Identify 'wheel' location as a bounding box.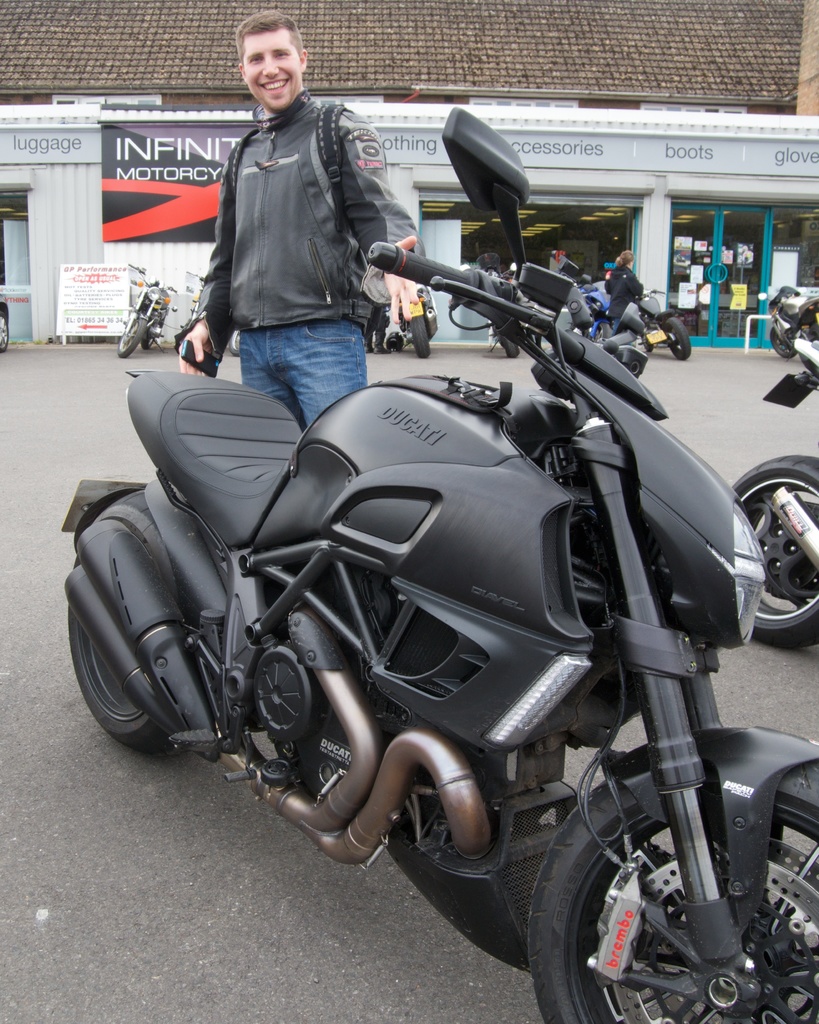
BBox(535, 753, 816, 1023).
